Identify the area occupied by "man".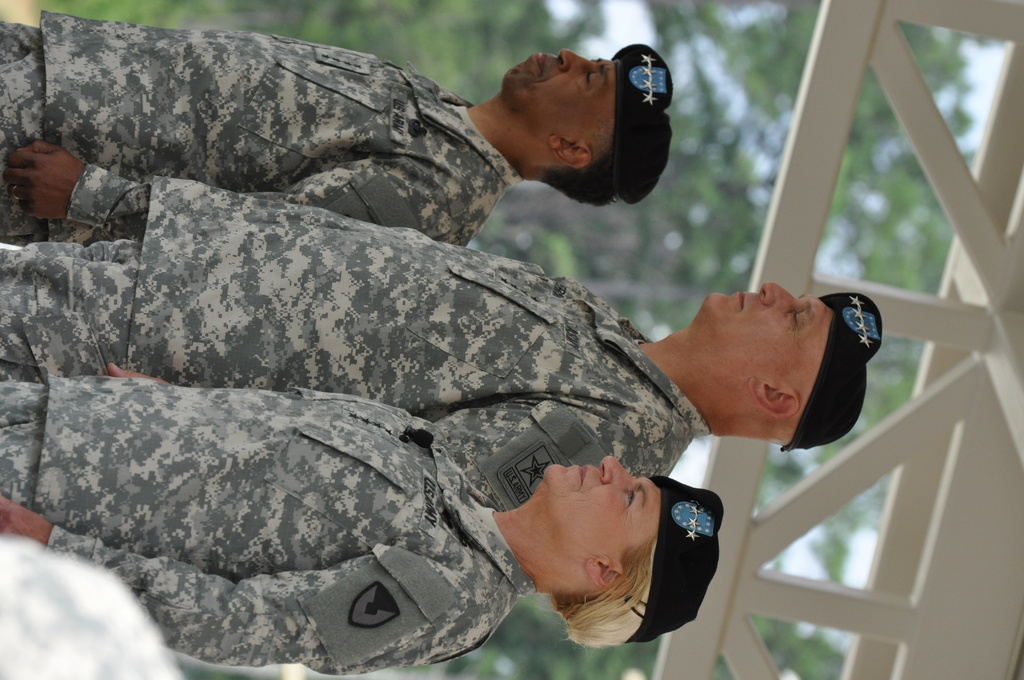
Area: left=0, top=19, right=671, bottom=242.
